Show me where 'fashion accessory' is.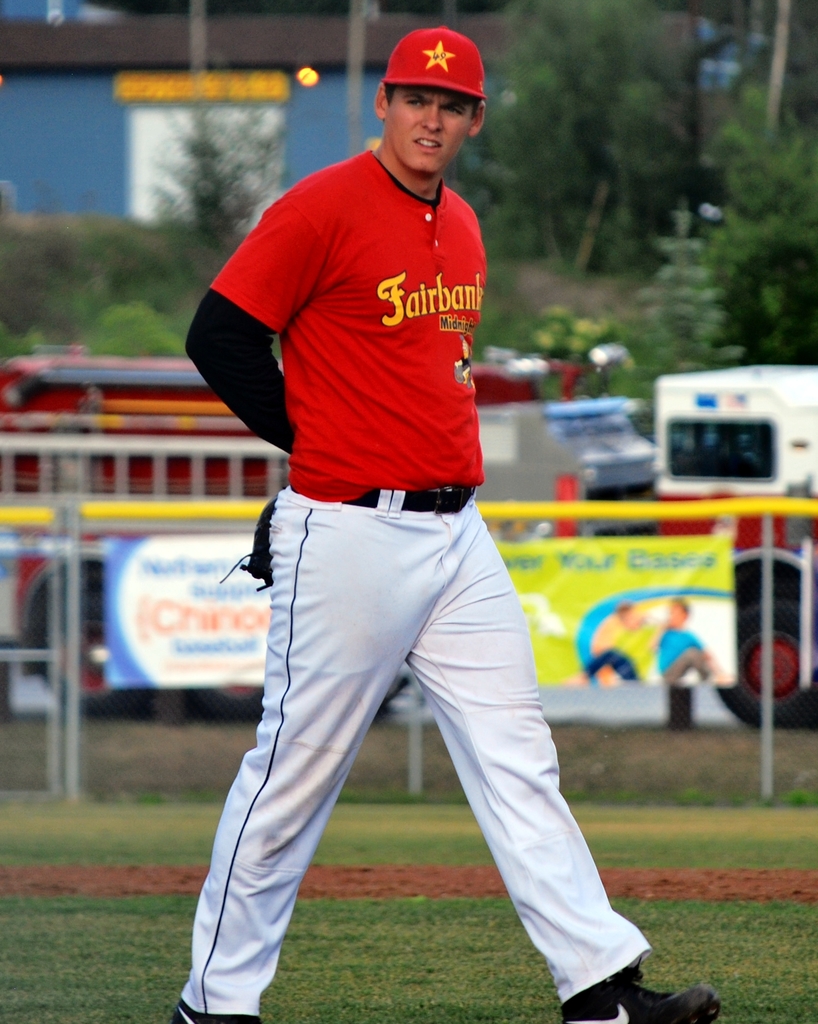
'fashion accessory' is at 552:964:722:1023.
